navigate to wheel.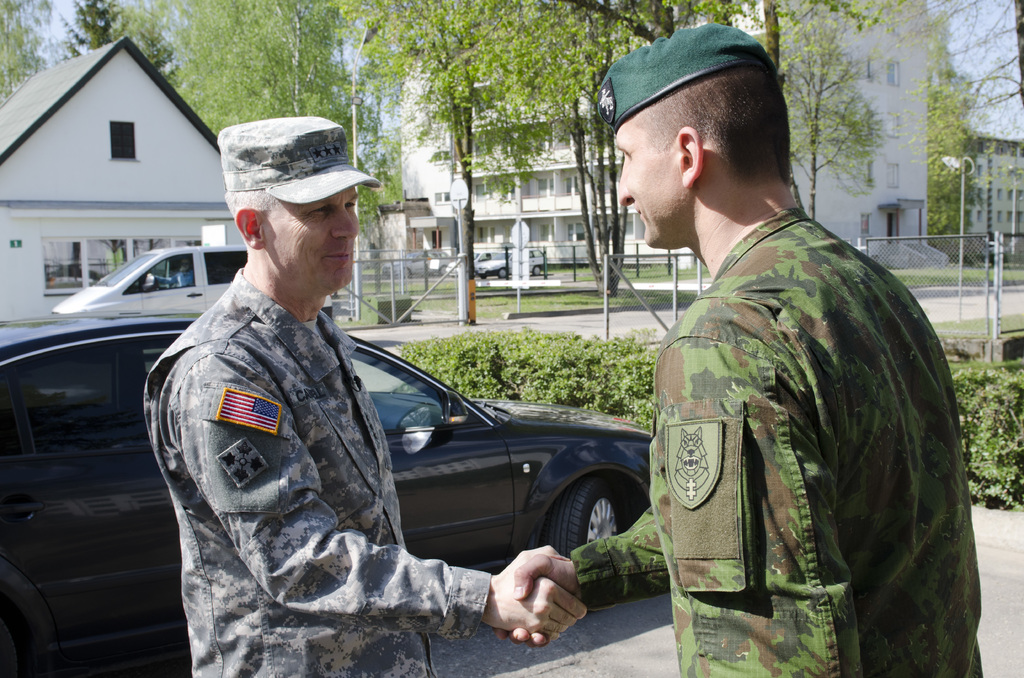
Navigation target: region(548, 485, 625, 570).
